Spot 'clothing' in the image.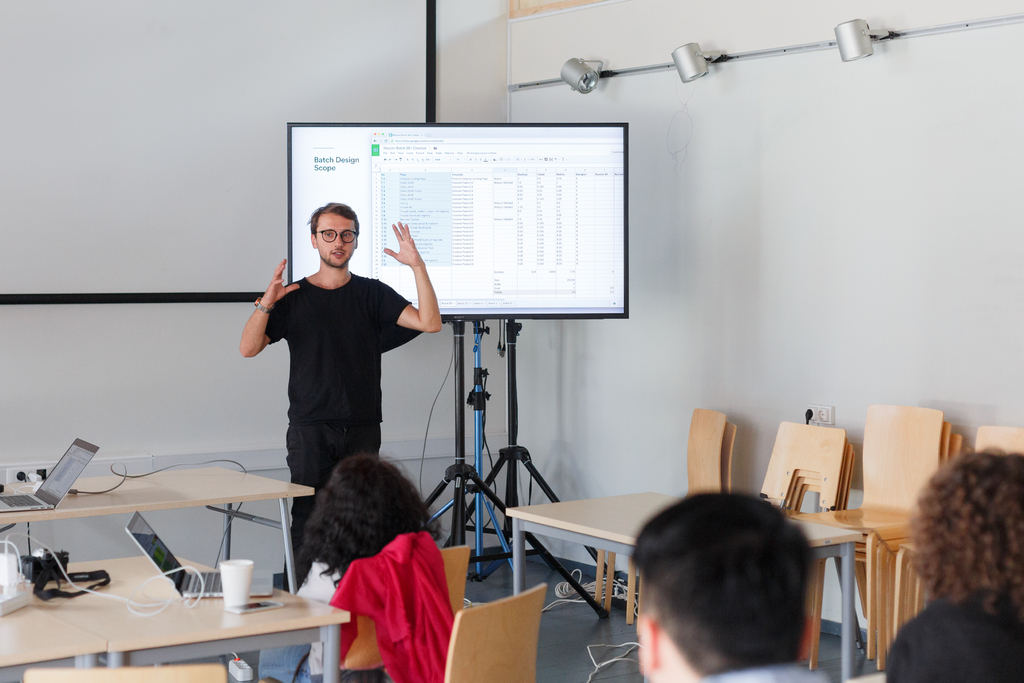
'clothing' found at l=326, t=506, r=453, b=668.
